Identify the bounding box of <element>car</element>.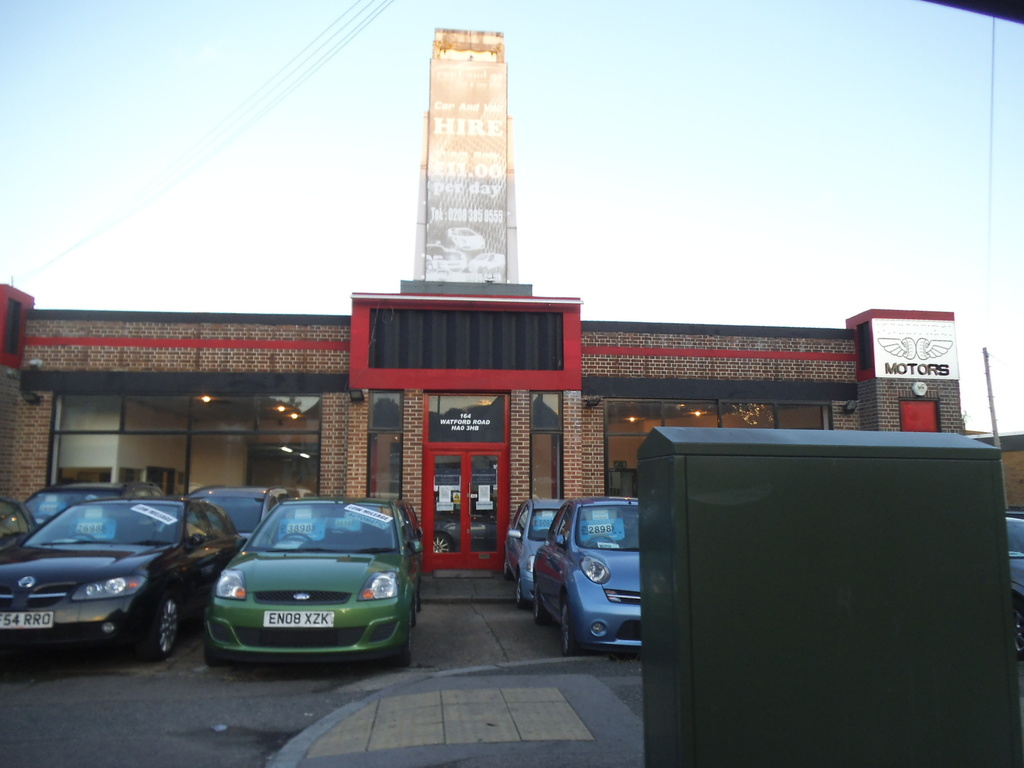
1006/515/1023/651.
